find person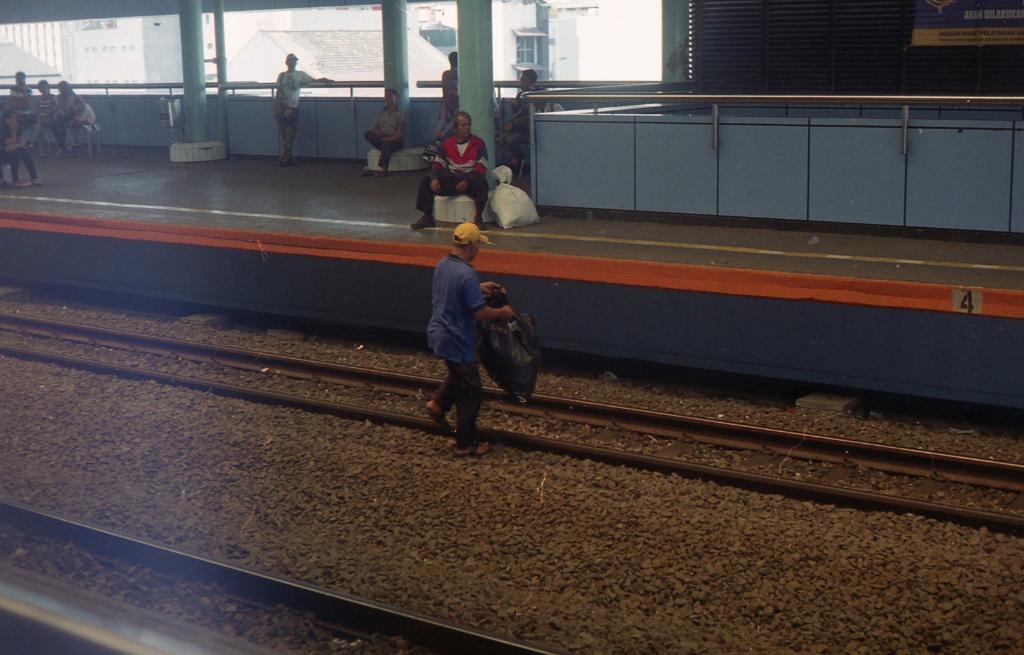
{"left": 360, "top": 85, "right": 408, "bottom": 181}
